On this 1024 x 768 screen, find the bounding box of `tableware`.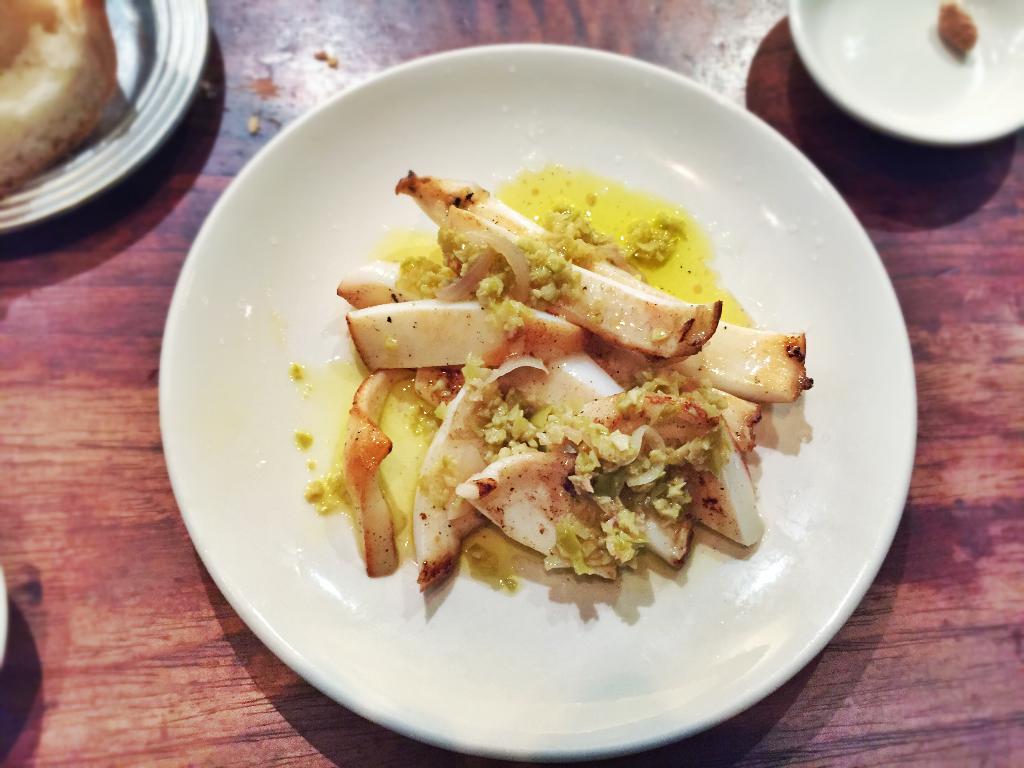
Bounding box: 787 0 1023 147.
